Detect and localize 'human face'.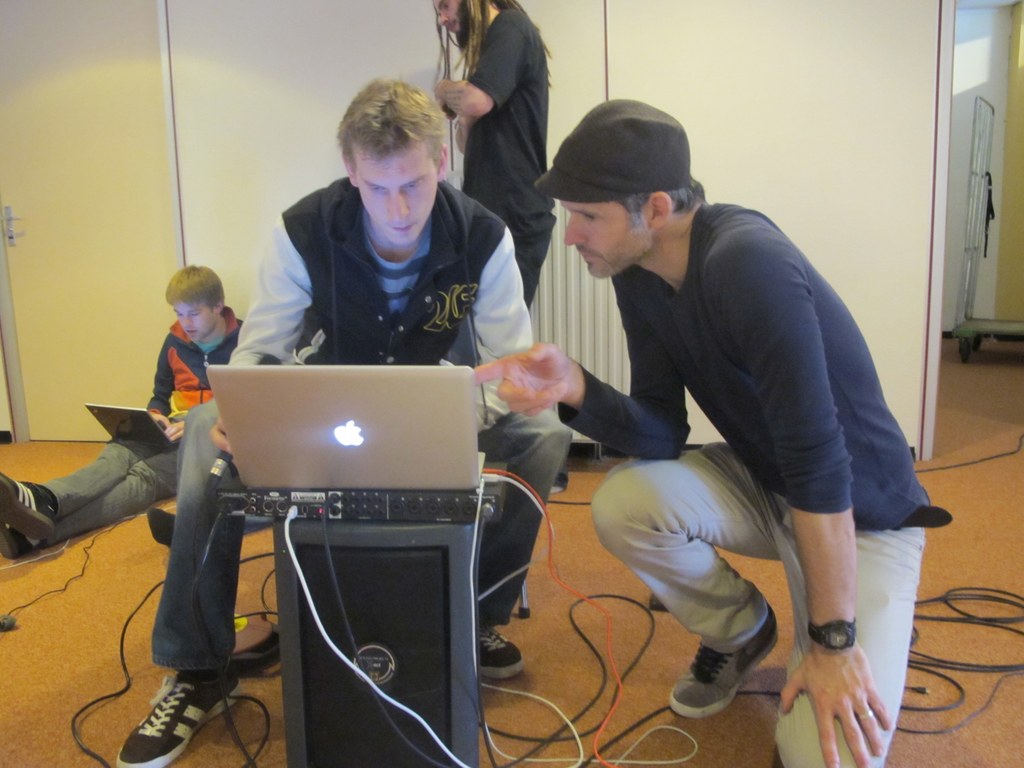
Localized at {"left": 562, "top": 200, "right": 653, "bottom": 278}.
